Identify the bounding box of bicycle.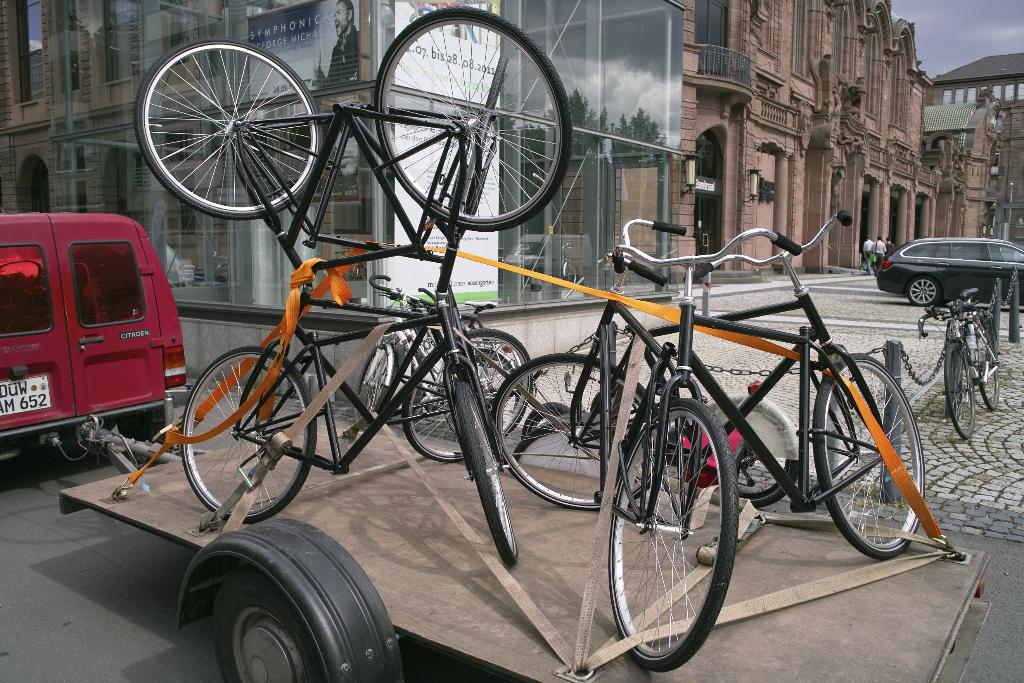
left=489, top=210, right=810, bottom=513.
